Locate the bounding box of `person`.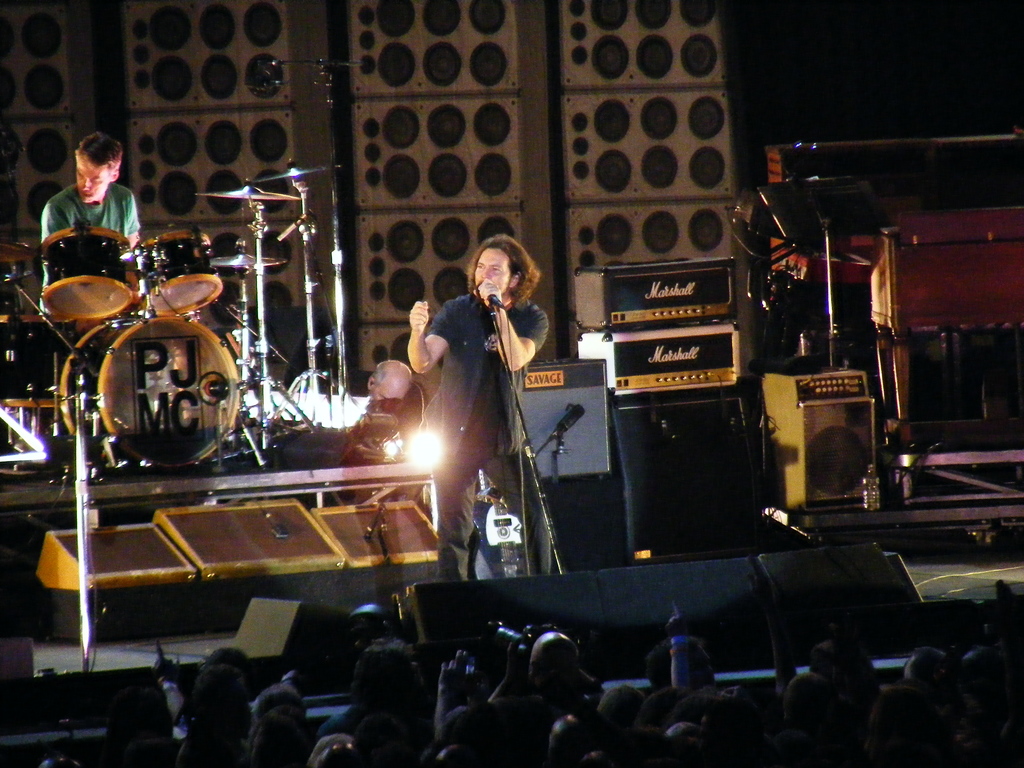
Bounding box: (x1=366, y1=357, x2=413, y2=403).
